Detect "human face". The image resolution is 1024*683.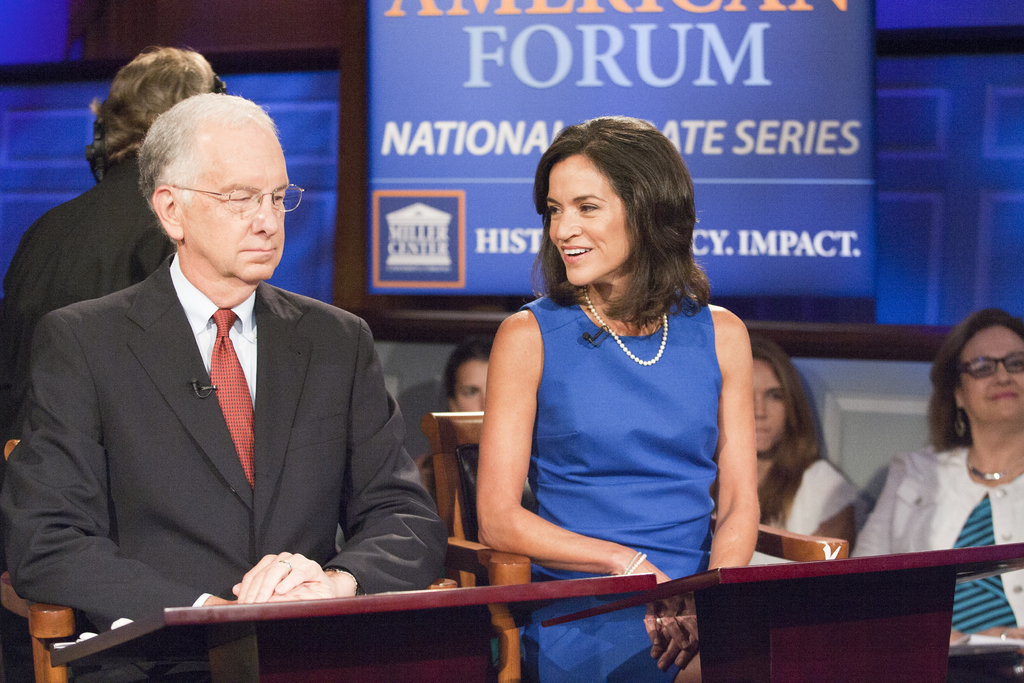
detection(186, 119, 289, 283).
